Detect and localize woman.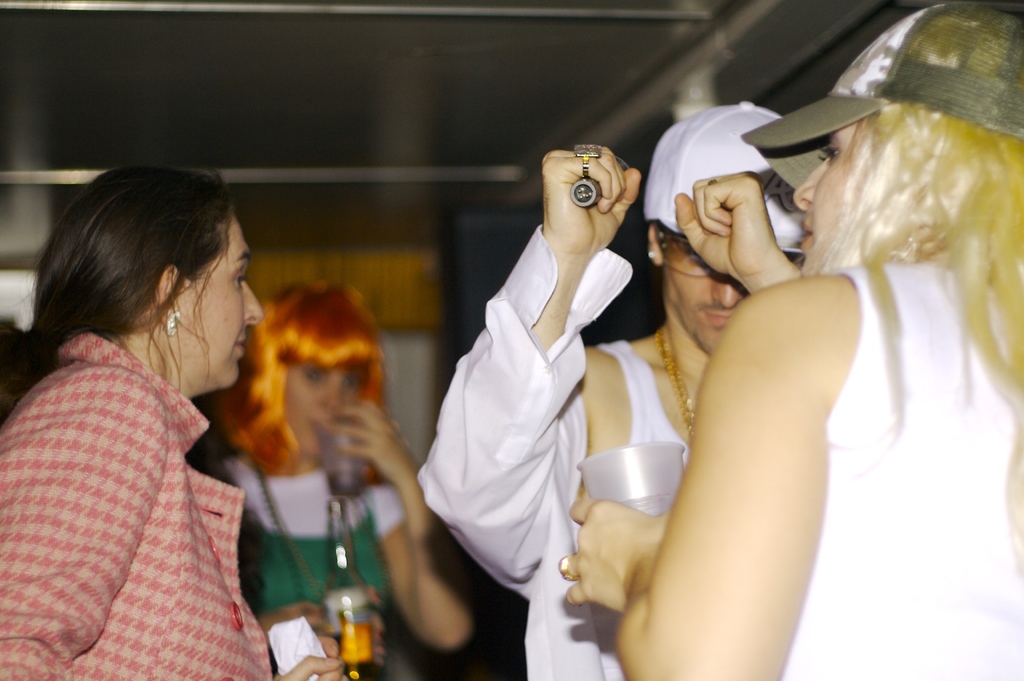
Localized at 202,278,483,680.
